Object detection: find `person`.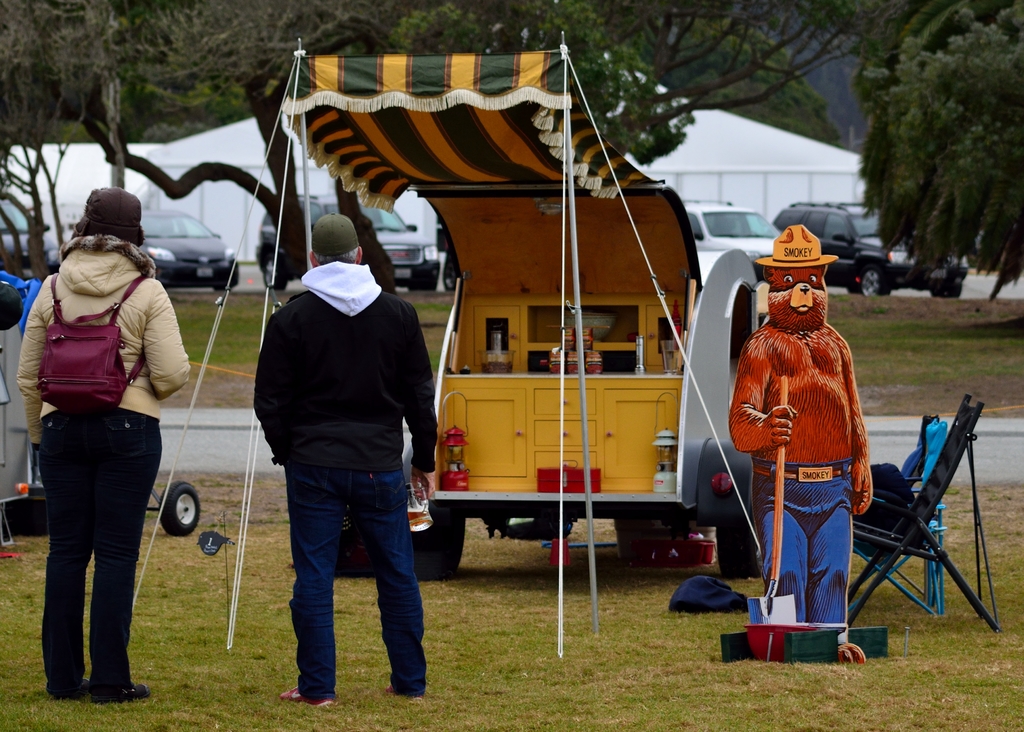
247/206/442/697.
